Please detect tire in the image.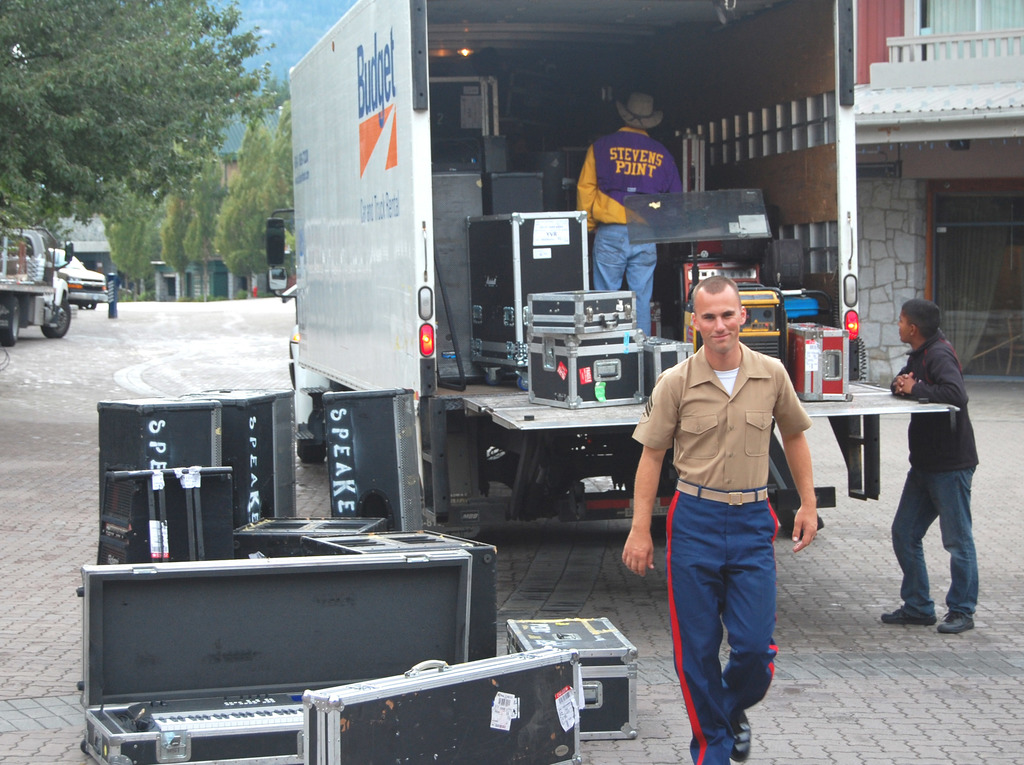
{"x1": 295, "y1": 393, "x2": 330, "y2": 461}.
